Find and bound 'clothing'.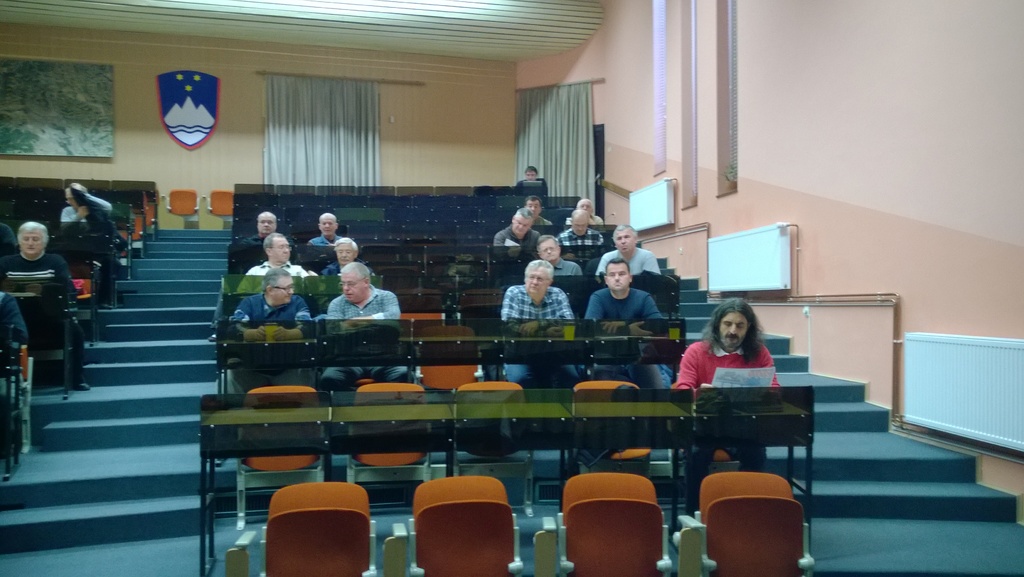
Bound: bbox=[321, 253, 362, 285].
